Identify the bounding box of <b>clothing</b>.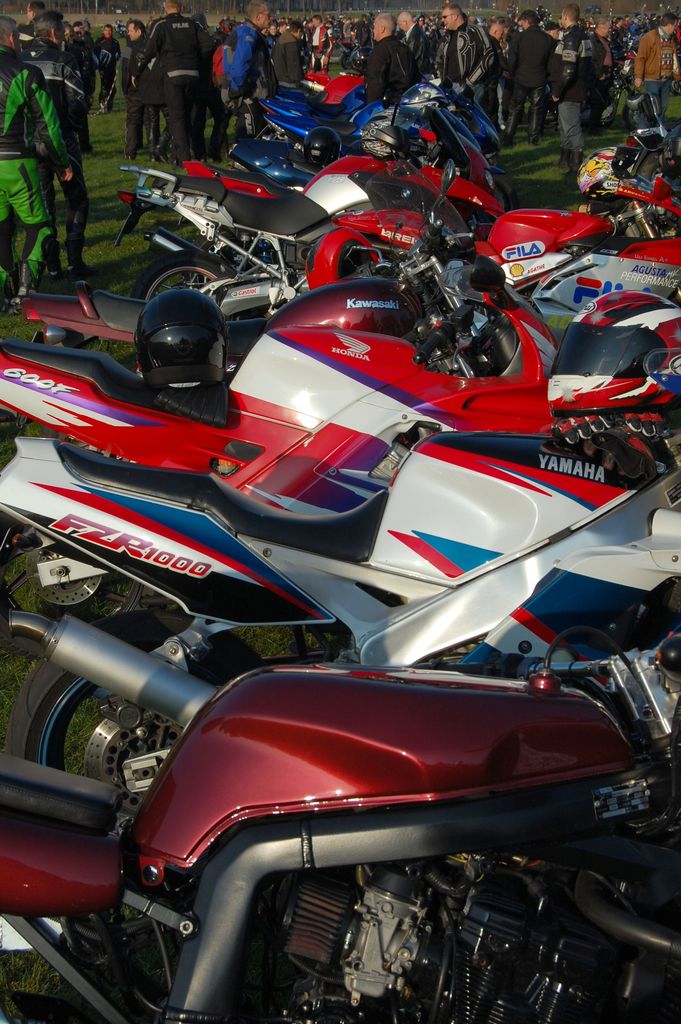
box=[116, 13, 230, 138].
